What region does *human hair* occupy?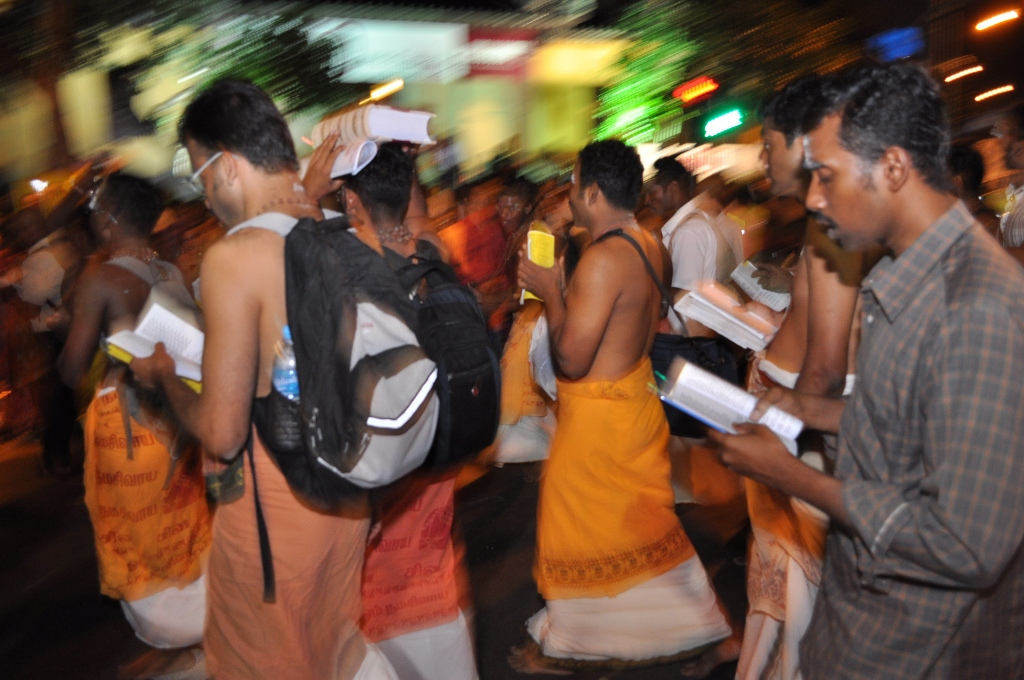
{"left": 755, "top": 85, "right": 810, "bottom": 141}.
